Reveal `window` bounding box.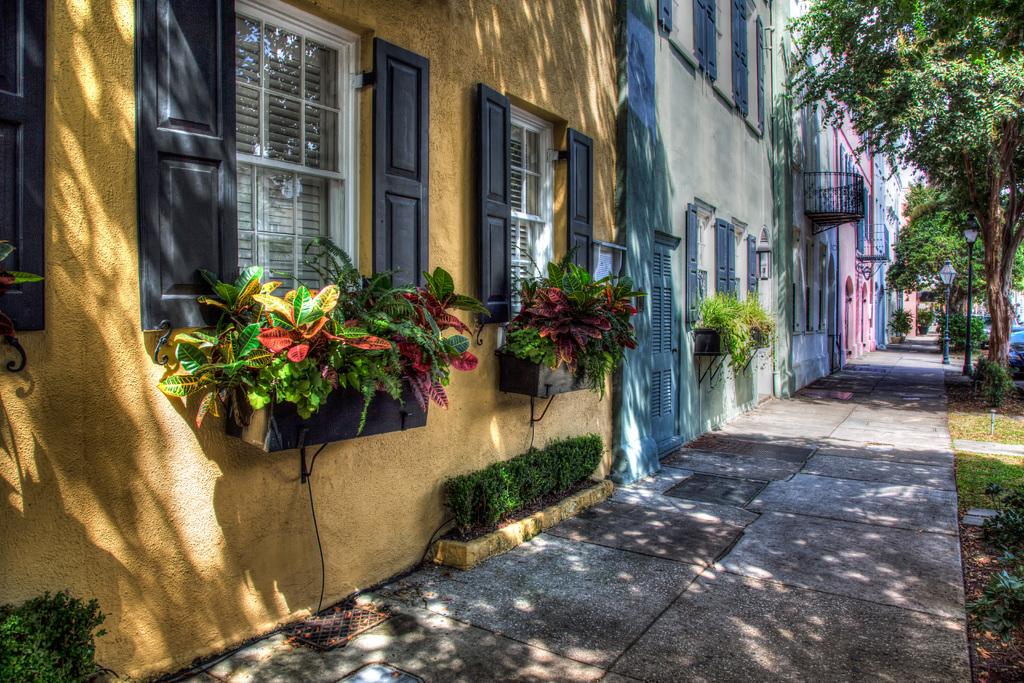
Revealed: {"x1": 720, "y1": 223, "x2": 765, "y2": 333}.
